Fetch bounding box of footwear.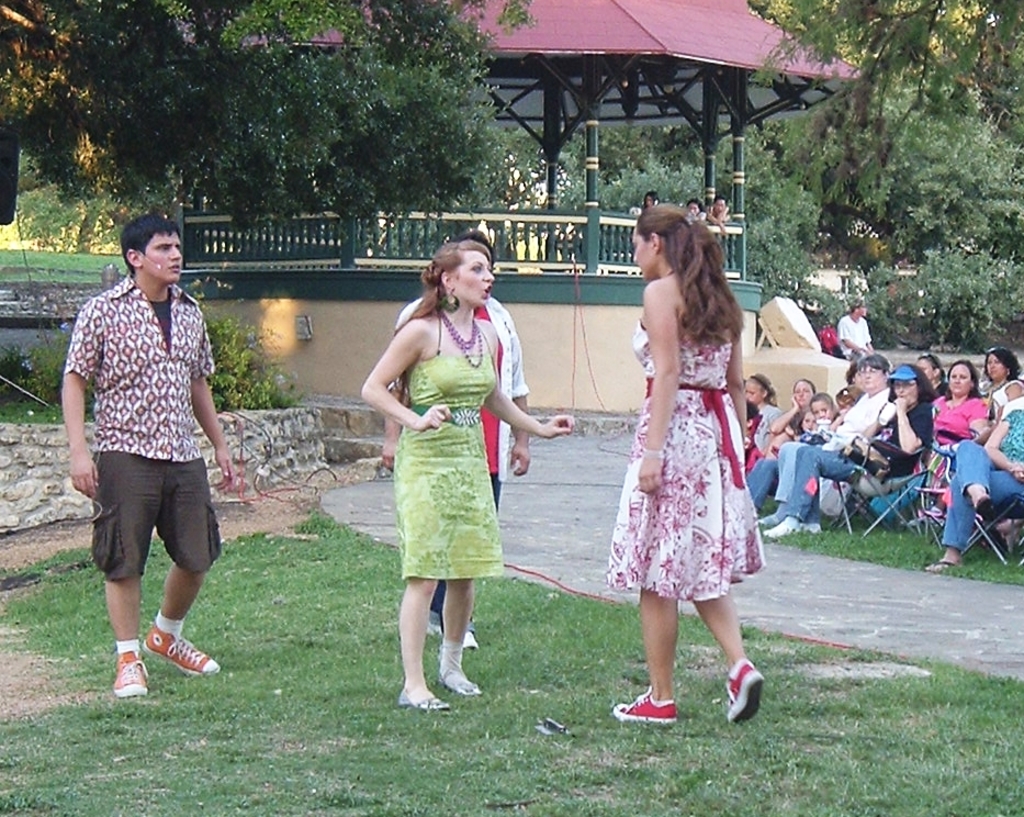
Bbox: {"left": 397, "top": 685, "right": 449, "bottom": 712}.
